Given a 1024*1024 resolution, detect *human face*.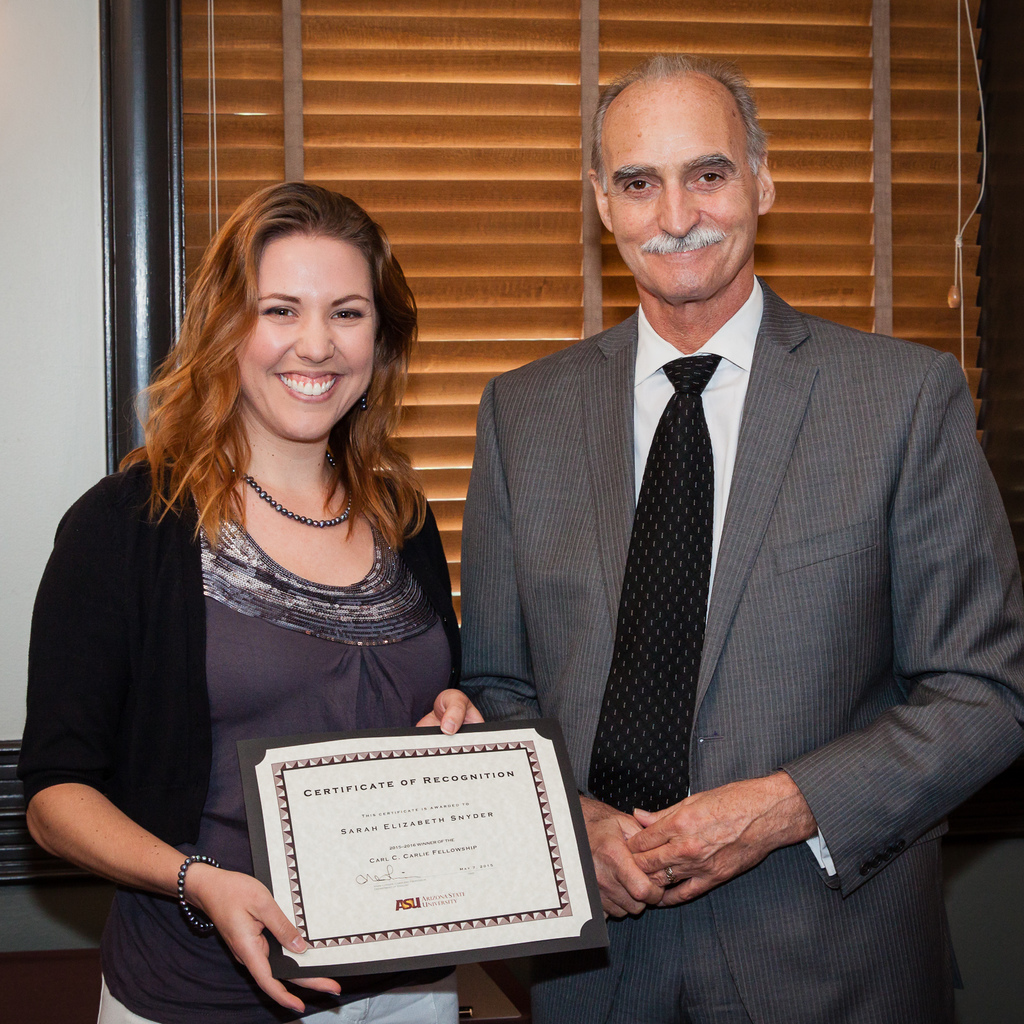
box=[237, 242, 375, 443].
